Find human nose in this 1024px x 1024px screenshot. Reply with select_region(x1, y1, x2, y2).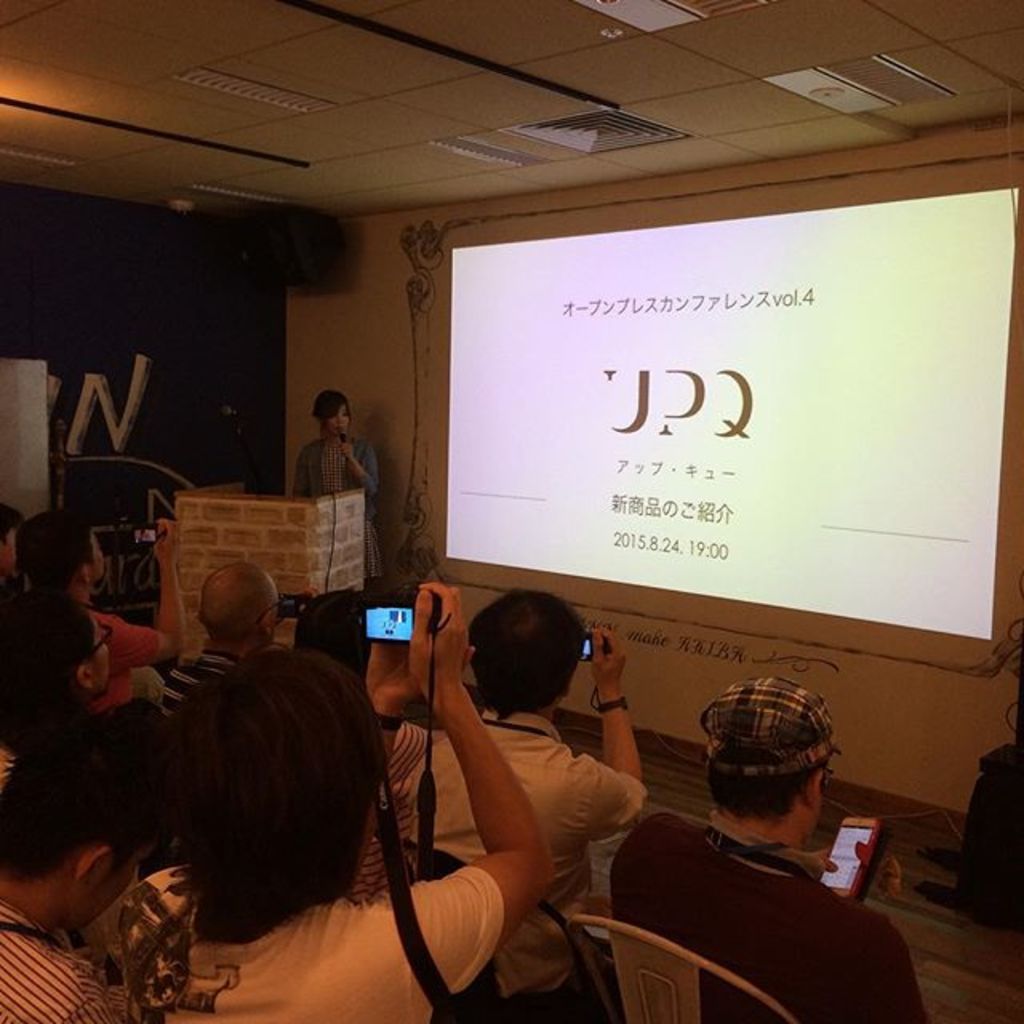
select_region(330, 416, 346, 426).
